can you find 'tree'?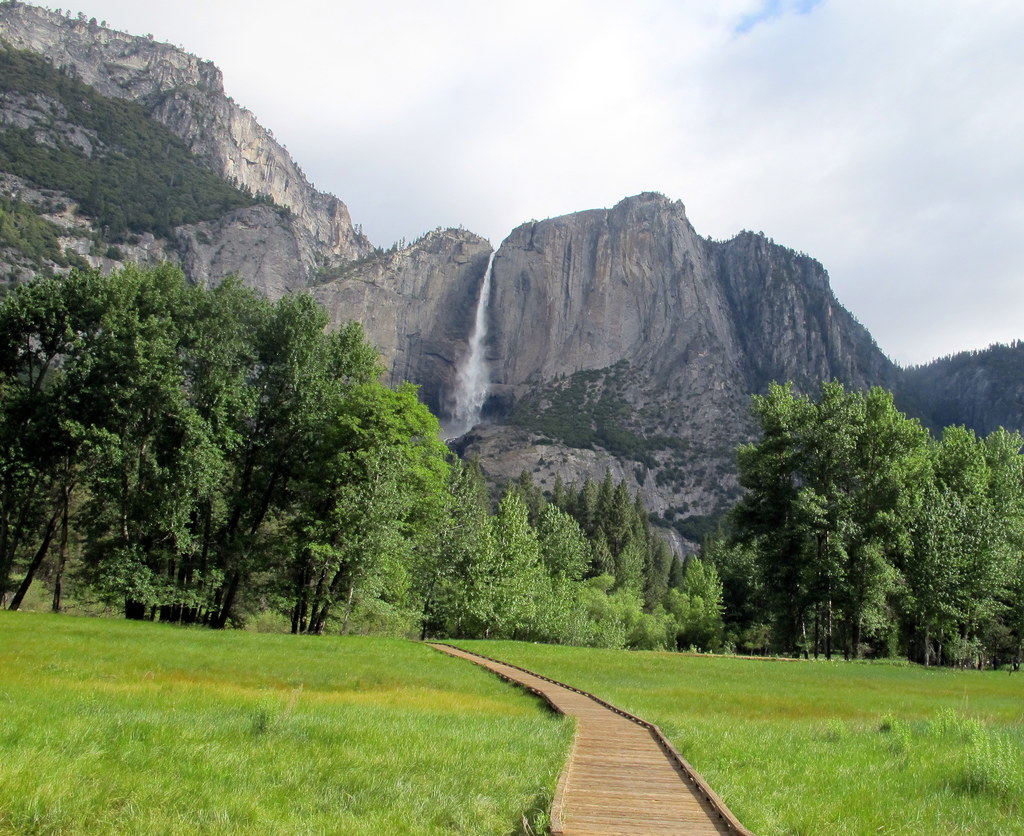
Yes, bounding box: (x1=724, y1=375, x2=931, y2=659).
